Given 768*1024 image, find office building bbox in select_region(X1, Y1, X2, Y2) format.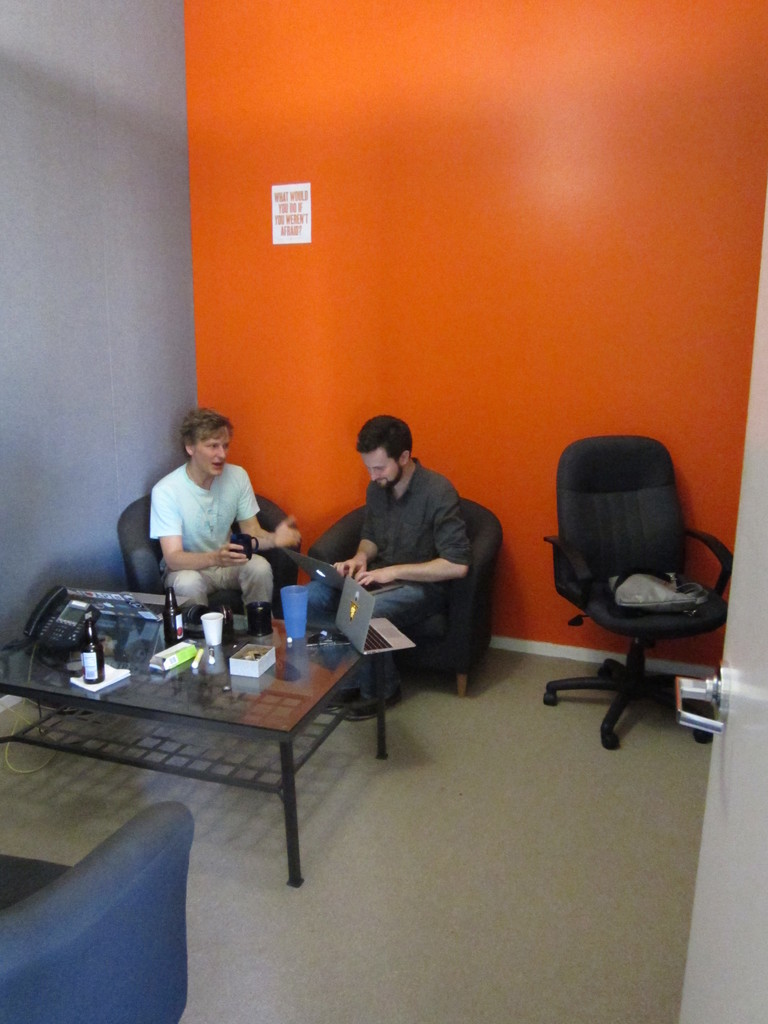
select_region(0, 0, 767, 1023).
